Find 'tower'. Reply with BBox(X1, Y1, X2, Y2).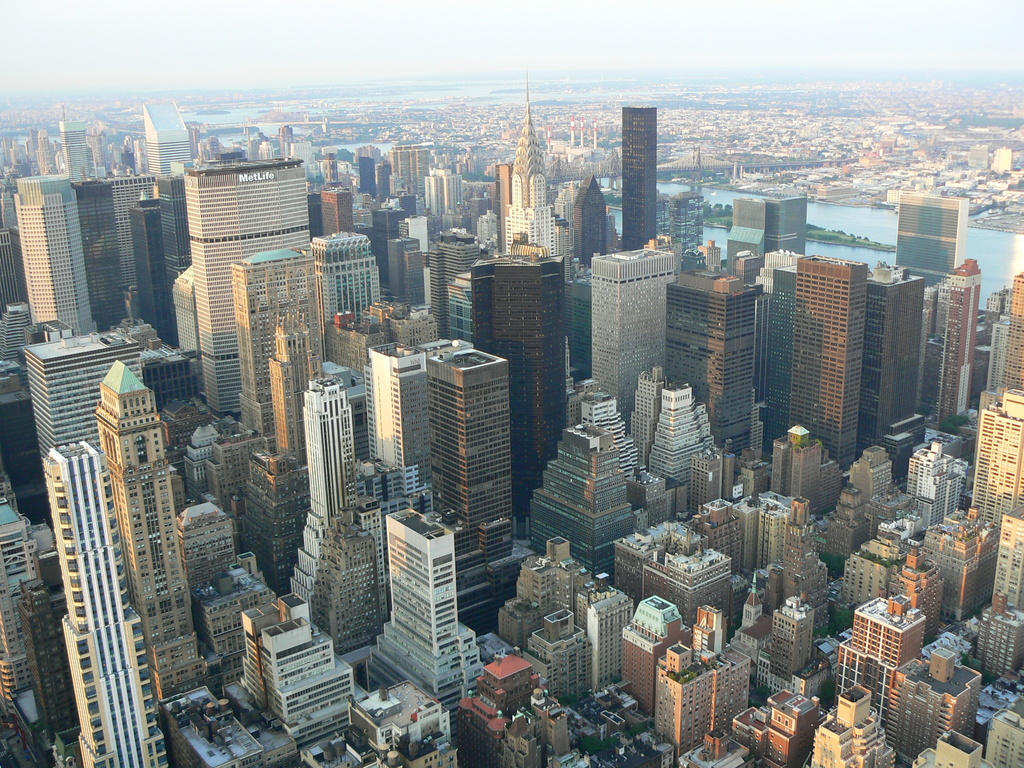
BBox(428, 346, 504, 540).
